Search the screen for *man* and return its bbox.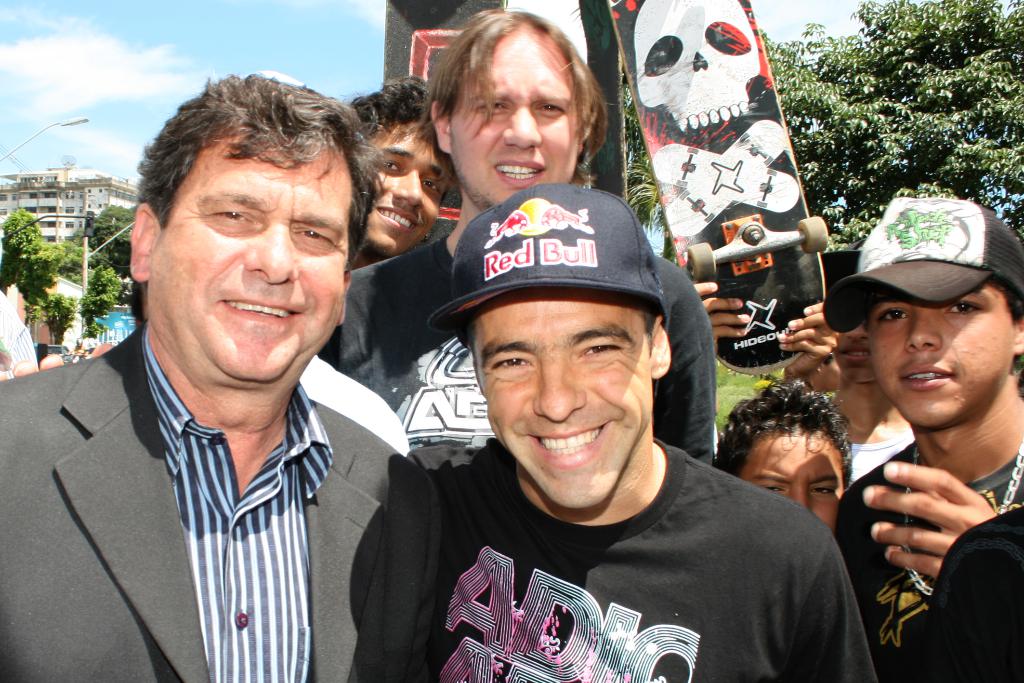
Found: <bbox>349, 3, 726, 457</bbox>.
